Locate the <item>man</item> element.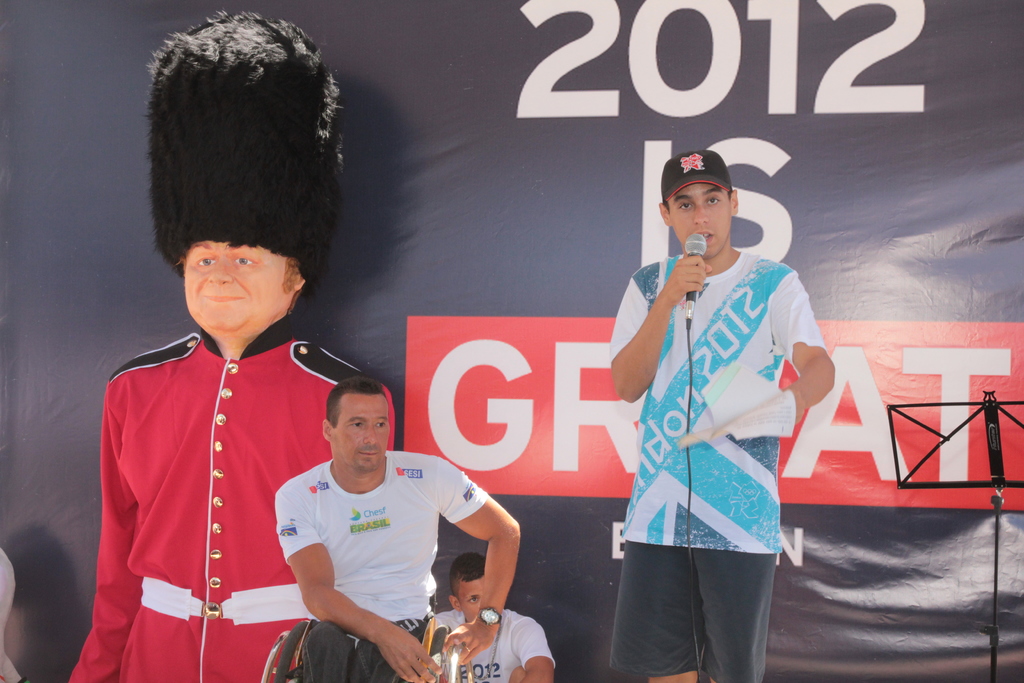
Element bbox: box(63, 10, 400, 682).
